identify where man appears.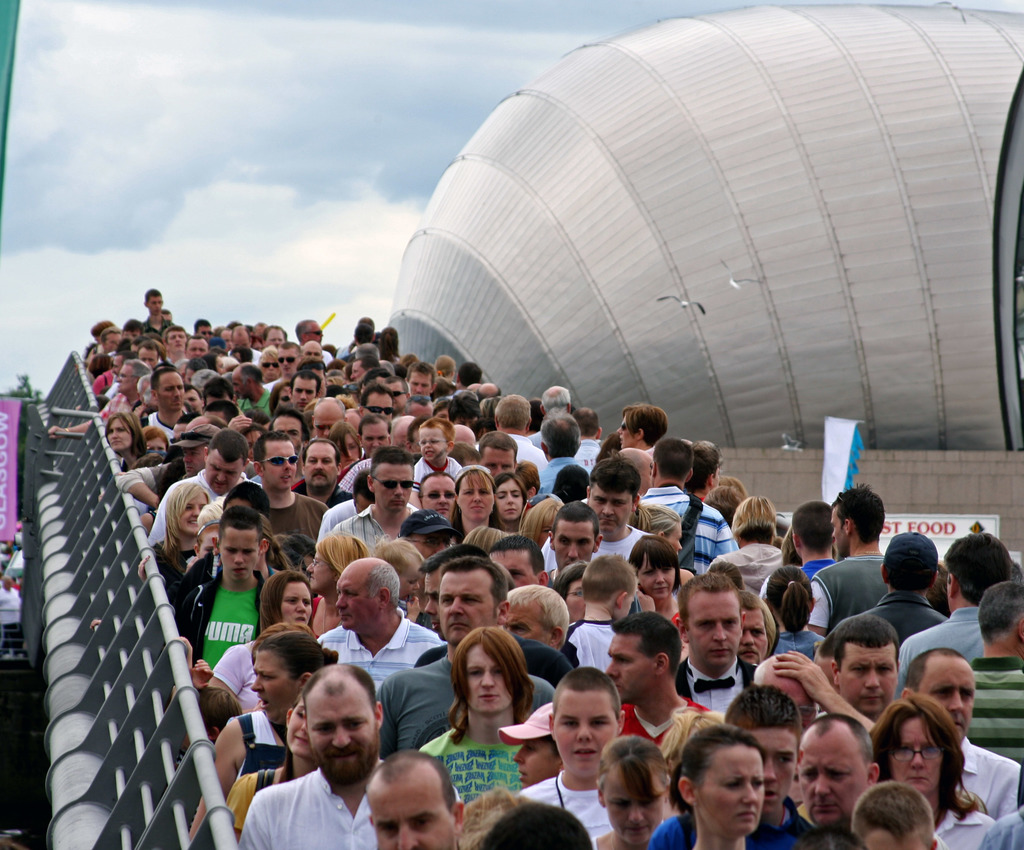
Appears at bbox=(104, 327, 127, 355).
